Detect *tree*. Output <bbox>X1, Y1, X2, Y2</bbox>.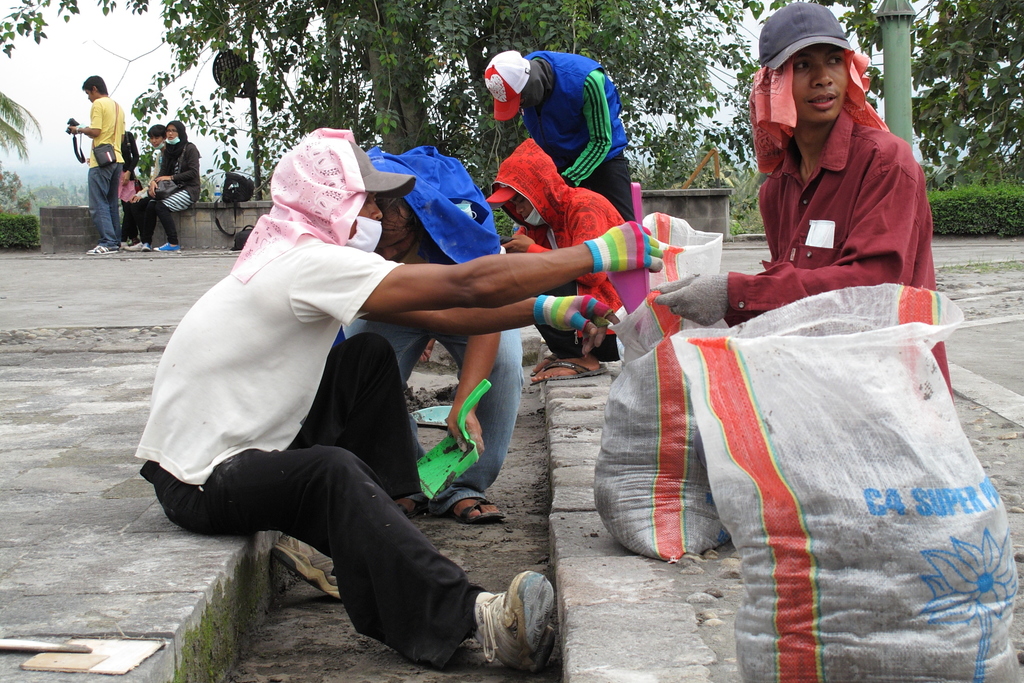
<bbox>905, 0, 1020, 183</bbox>.
